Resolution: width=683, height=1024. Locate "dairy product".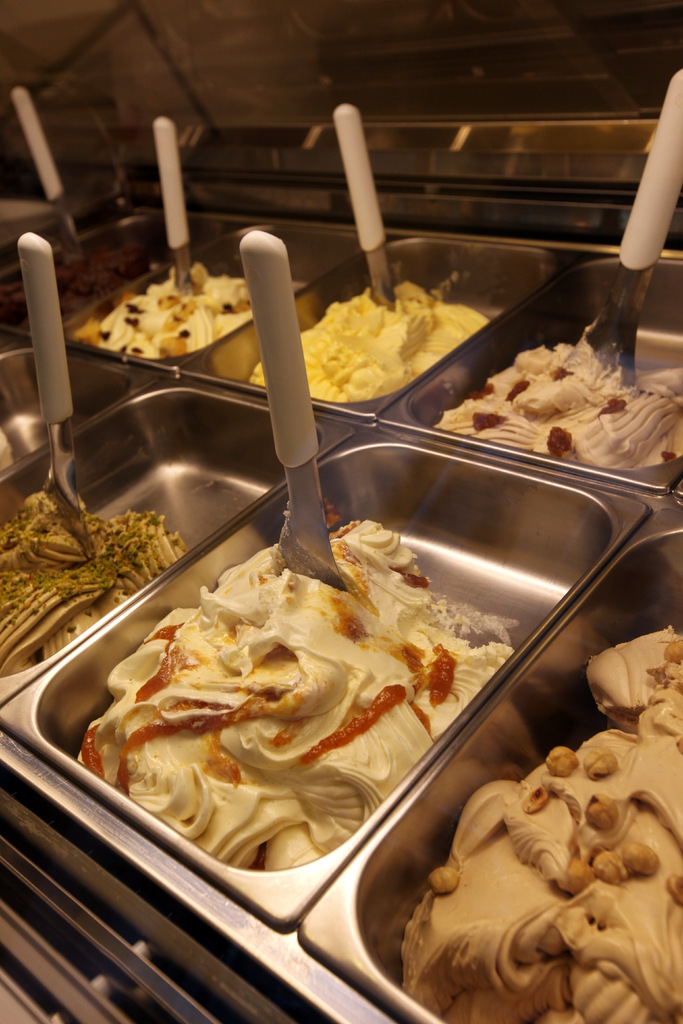
x1=0 y1=495 x2=183 y2=687.
